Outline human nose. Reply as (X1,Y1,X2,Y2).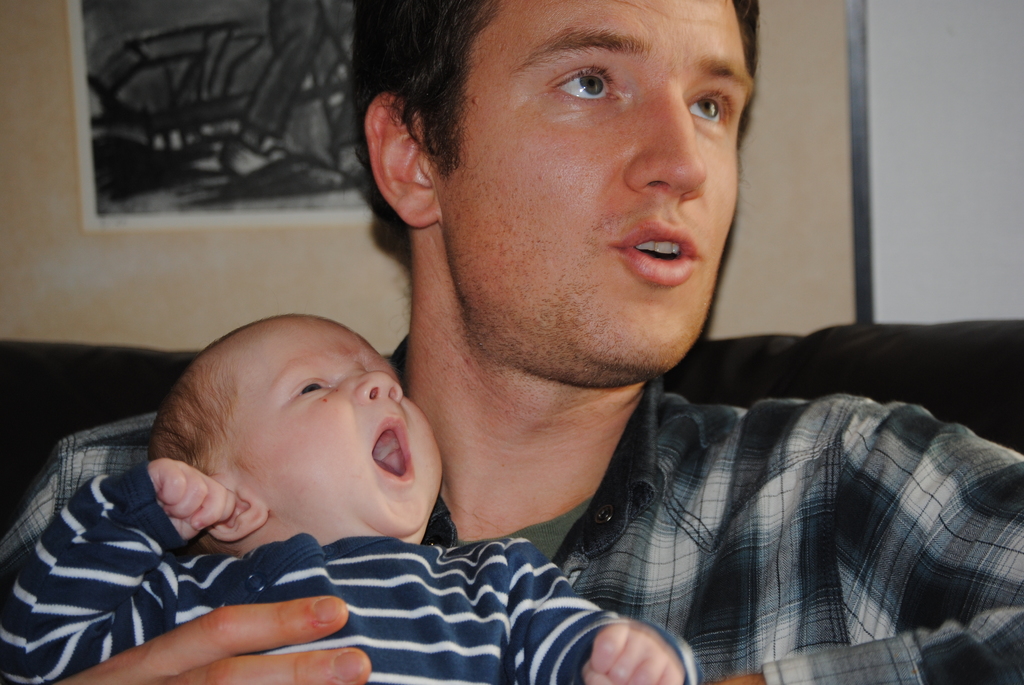
(624,85,708,205).
